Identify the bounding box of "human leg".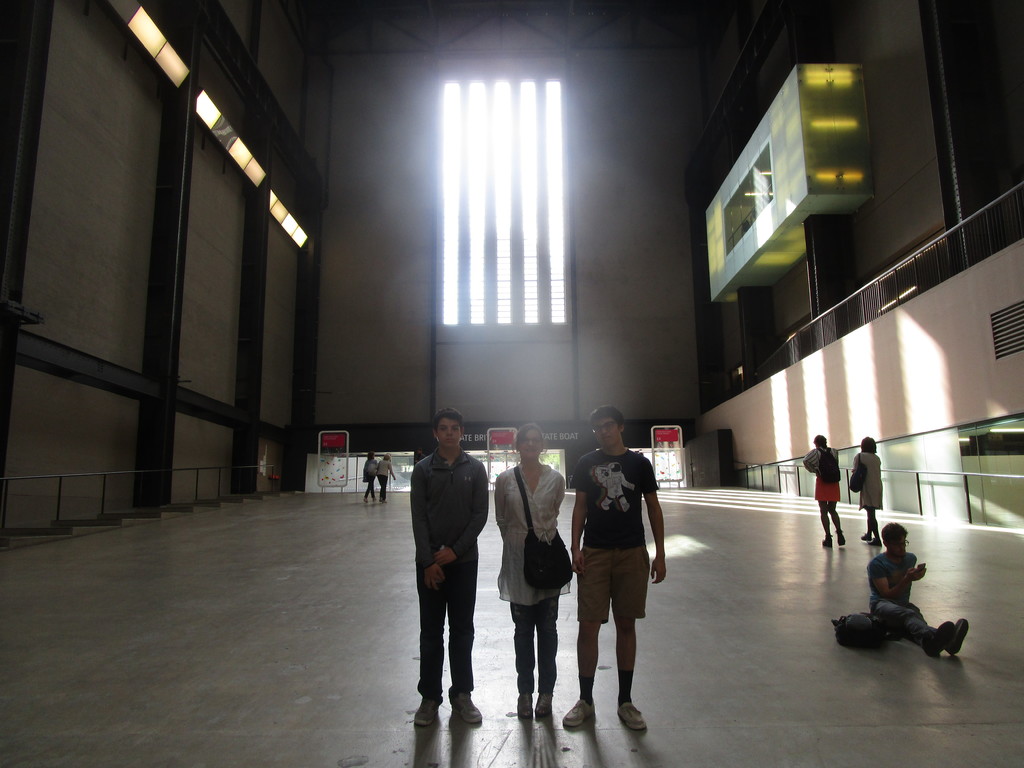
{"left": 893, "top": 606, "right": 970, "bottom": 660}.
